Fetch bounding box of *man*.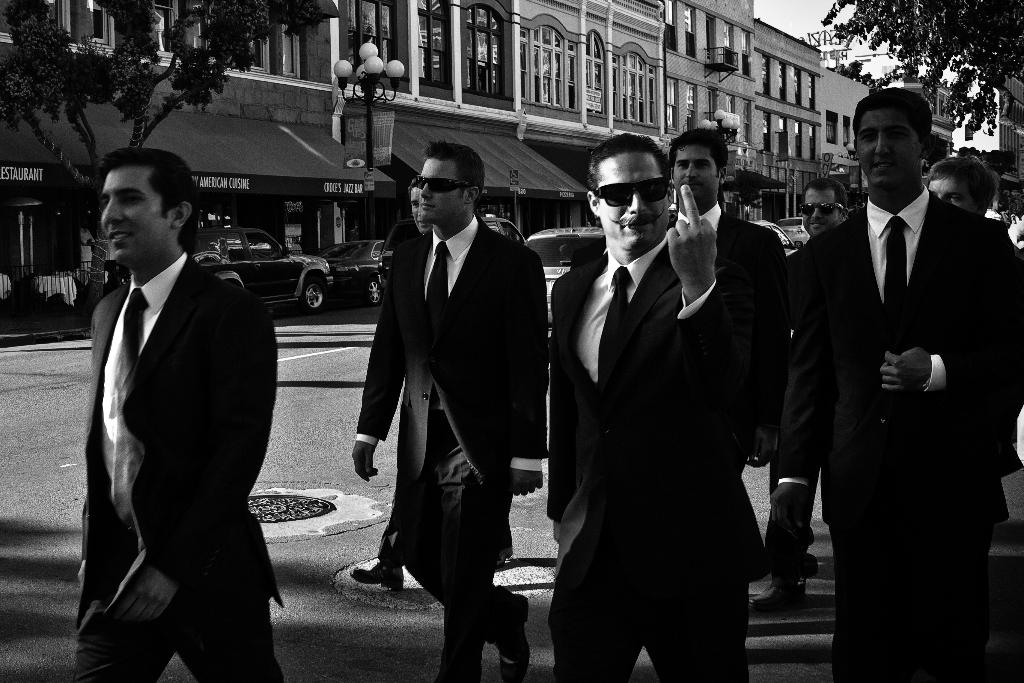
Bbox: 348:185:433:591.
